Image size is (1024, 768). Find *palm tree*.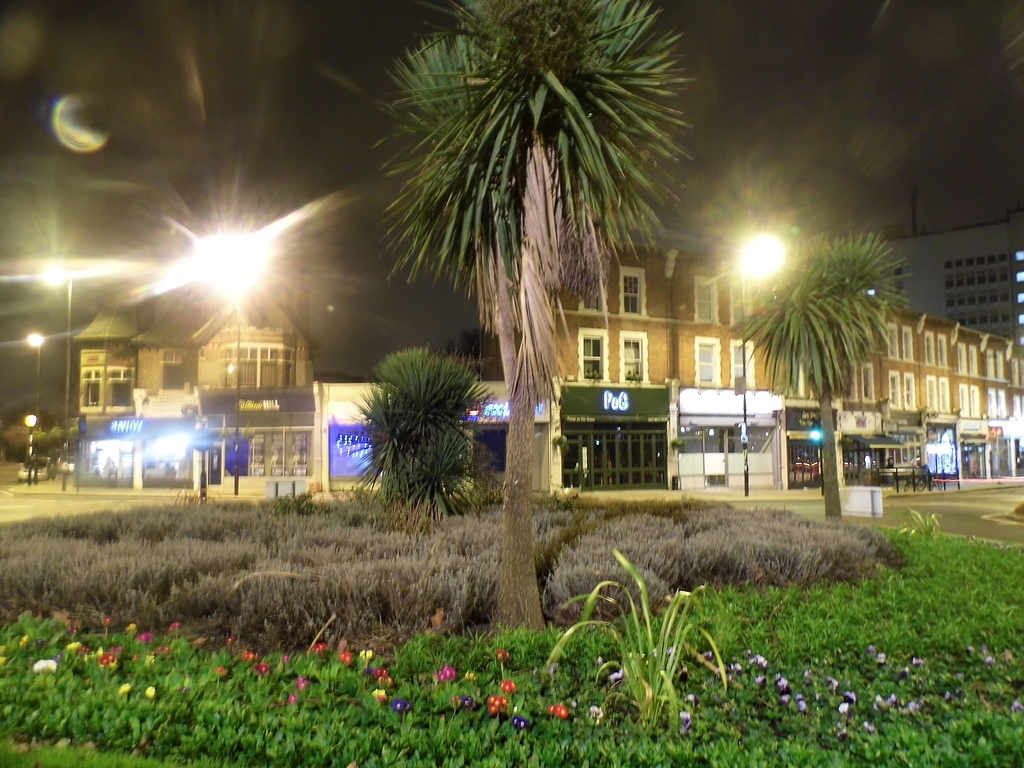
{"left": 383, "top": 0, "right": 699, "bottom": 636}.
